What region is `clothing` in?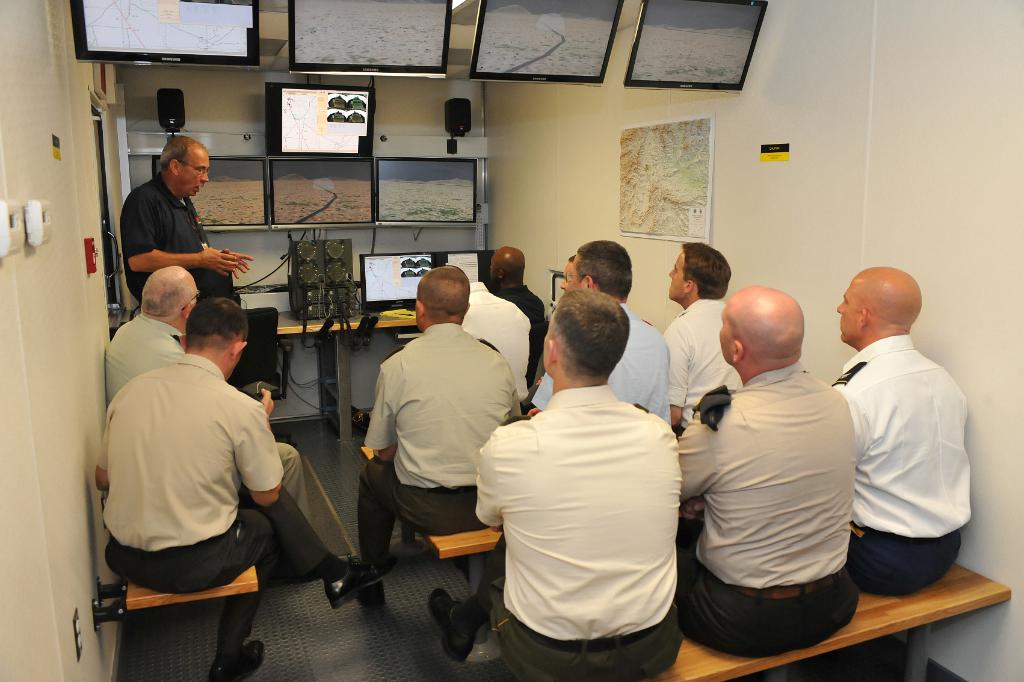
95,349,353,651.
